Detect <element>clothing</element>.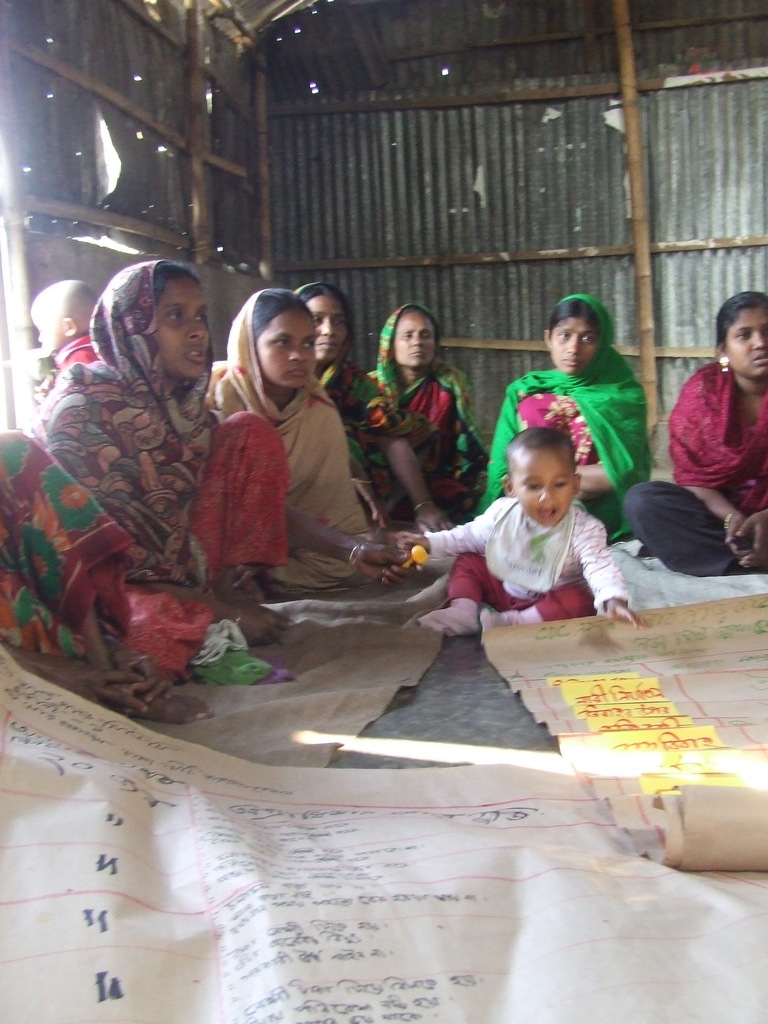
Detected at (484, 281, 642, 545).
